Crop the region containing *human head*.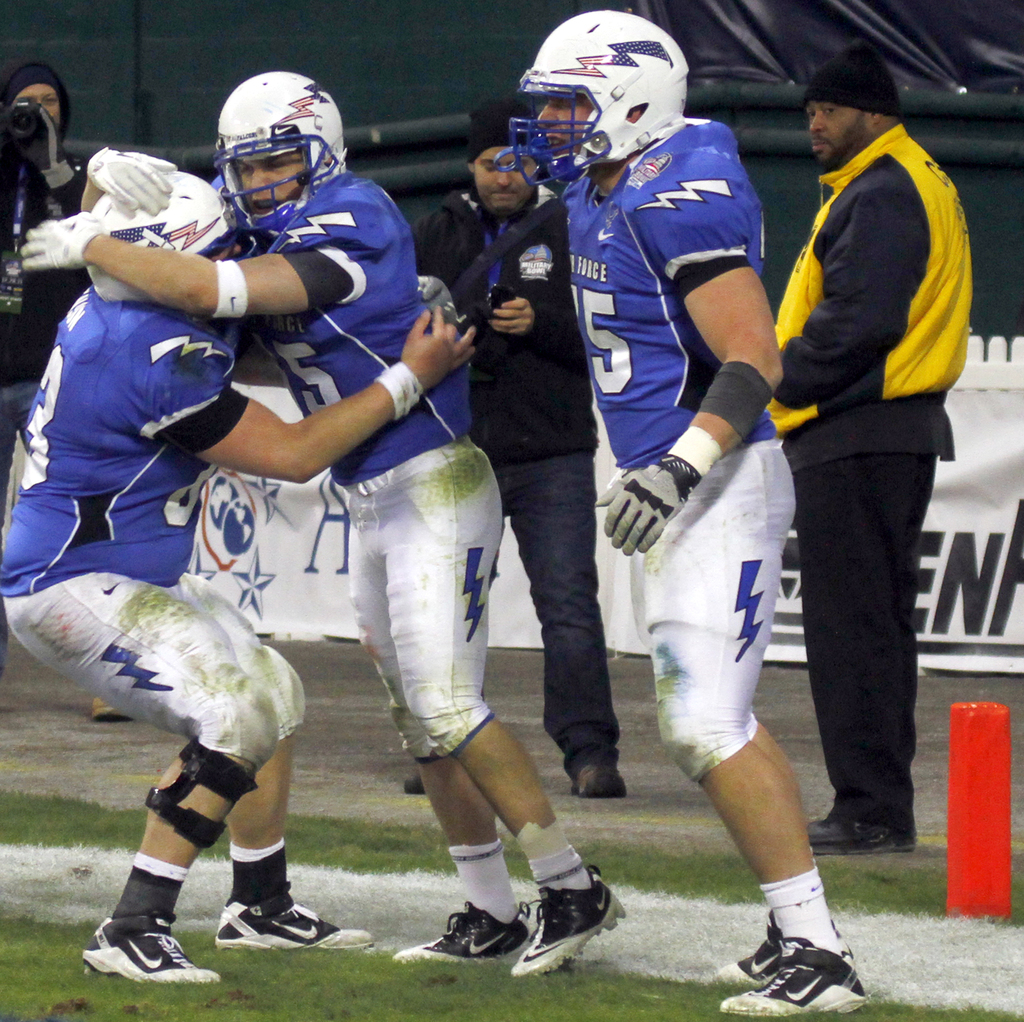
Crop region: detection(2, 60, 72, 143).
